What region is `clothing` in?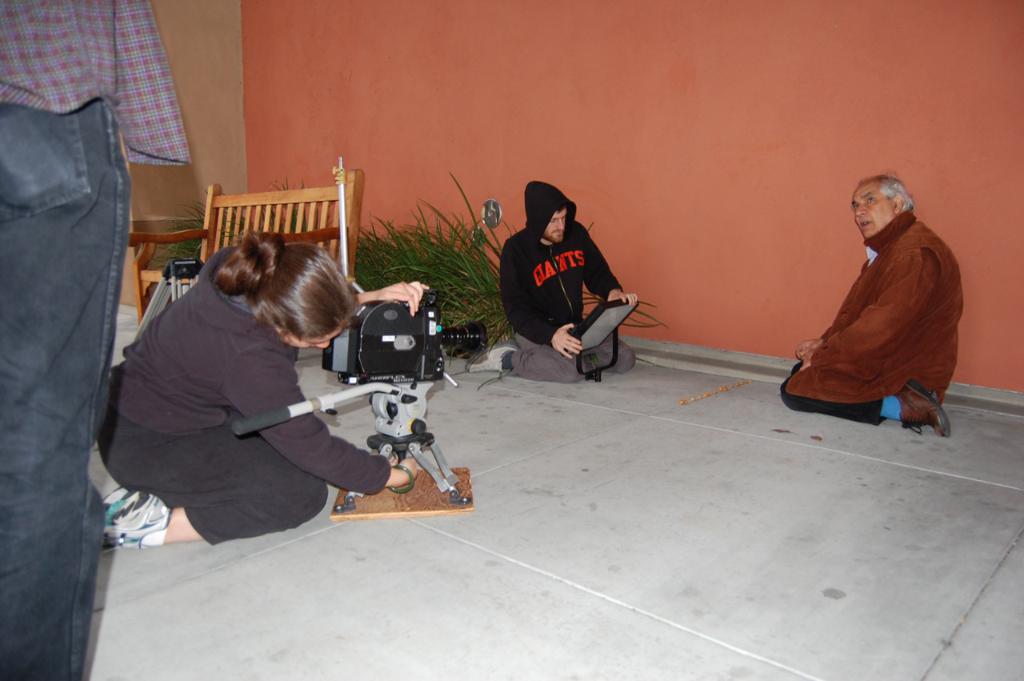
92 242 395 547.
